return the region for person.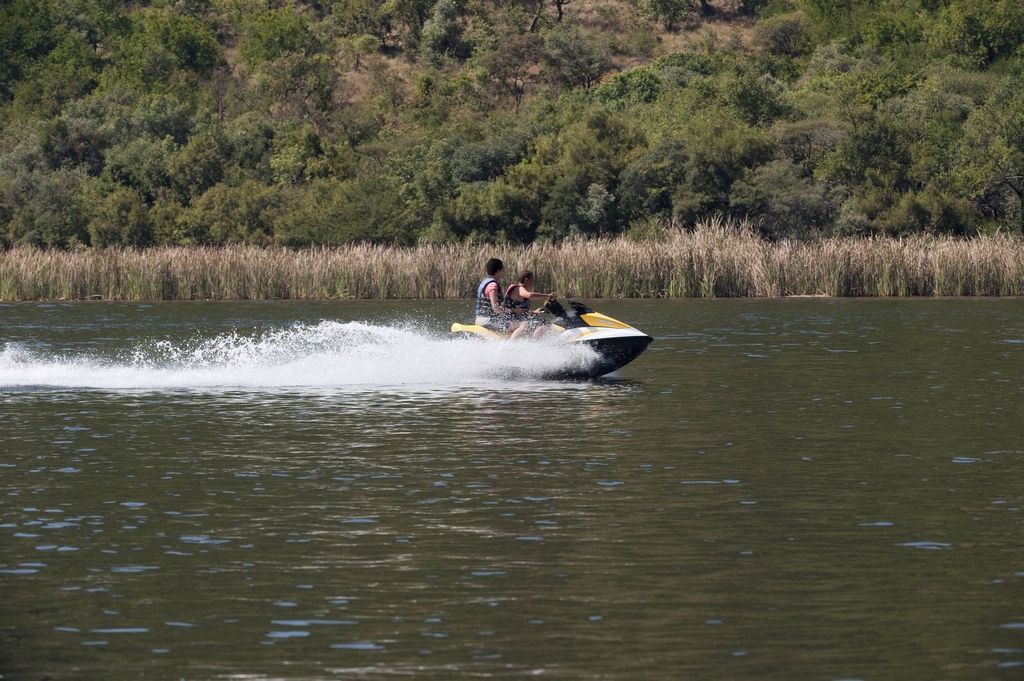
x1=502, y1=267, x2=551, y2=340.
